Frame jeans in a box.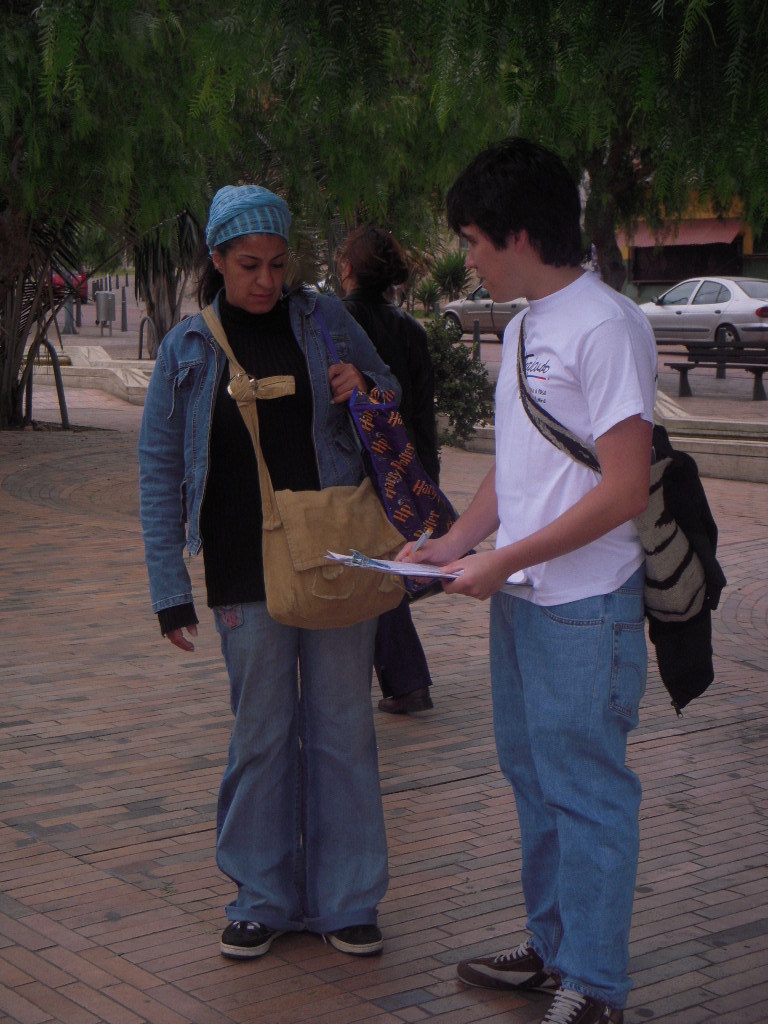
464/577/666/1015.
